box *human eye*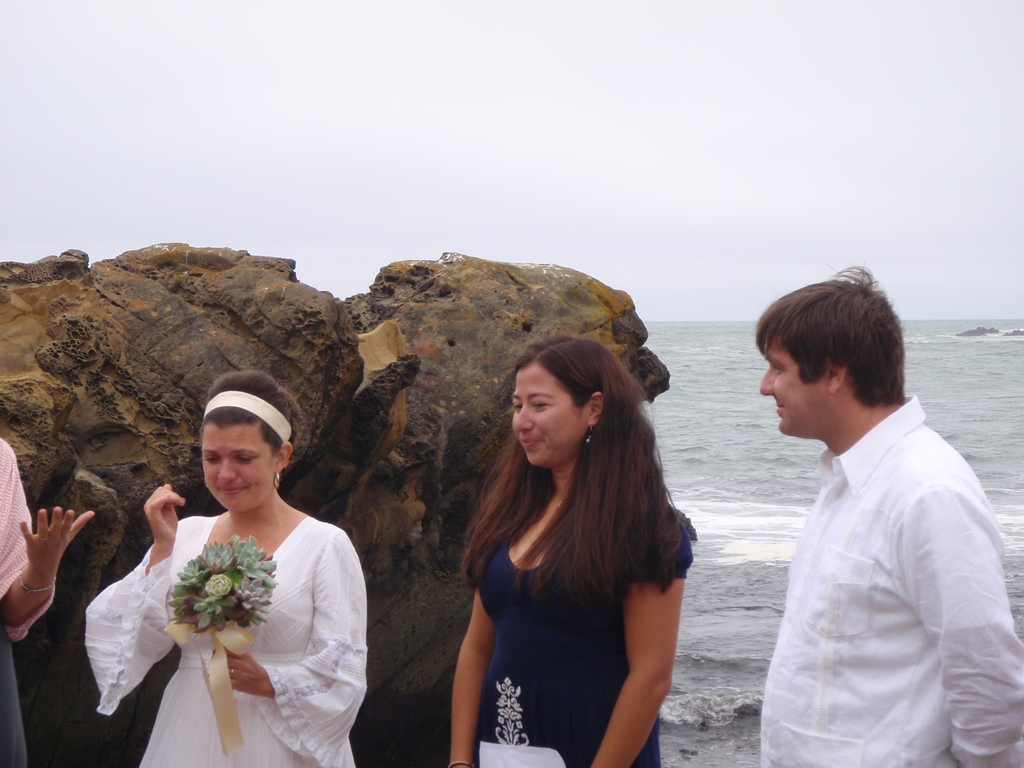
[531,396,552,408]
